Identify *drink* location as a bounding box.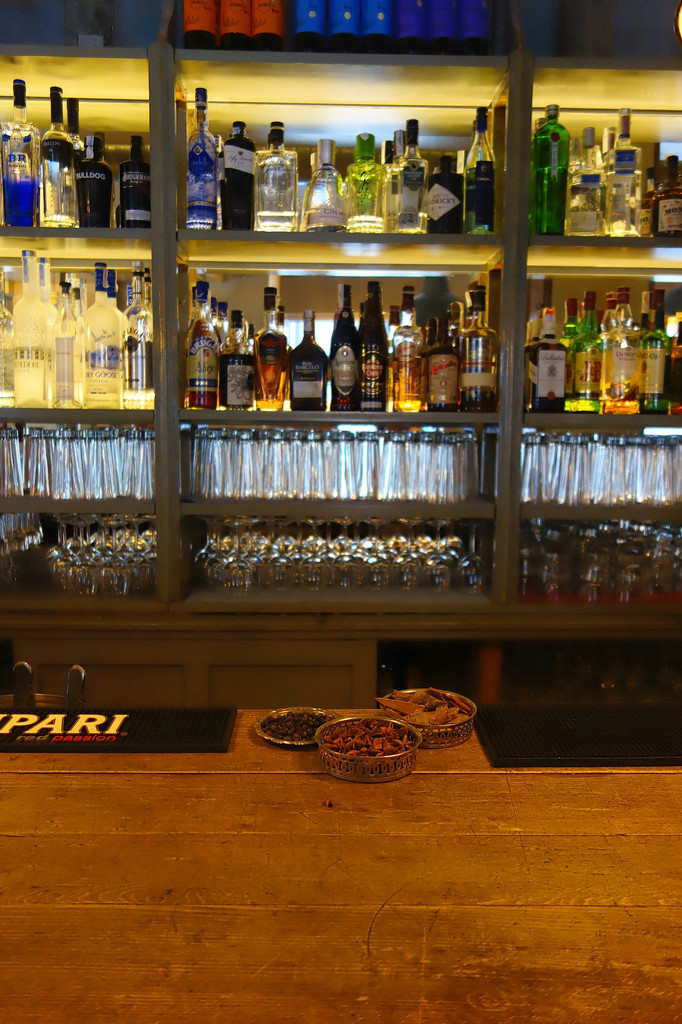
Rect(285, 309, 325, 410).
